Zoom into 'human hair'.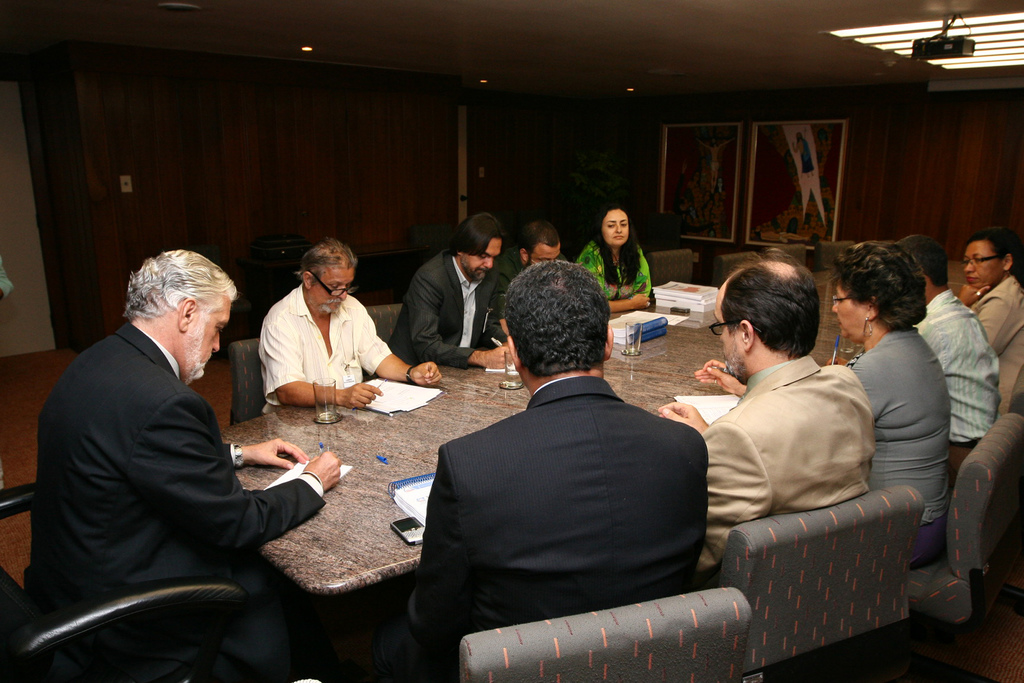
Zoom target: [596,210,646,290].
